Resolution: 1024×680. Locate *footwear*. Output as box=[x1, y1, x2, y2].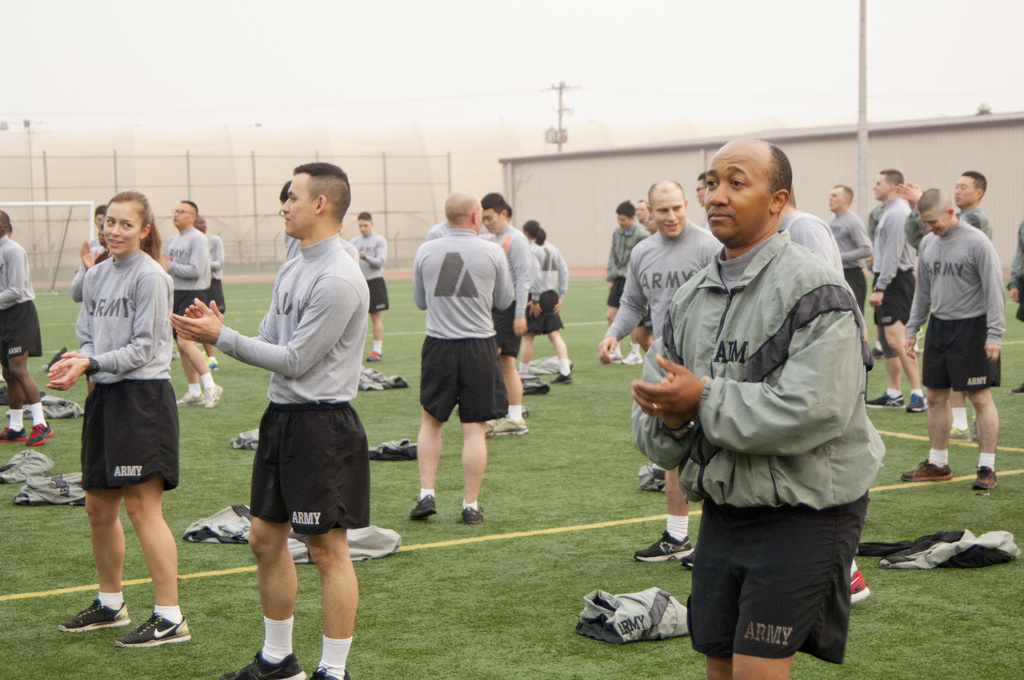
box=[866, 391, 907, 409].
